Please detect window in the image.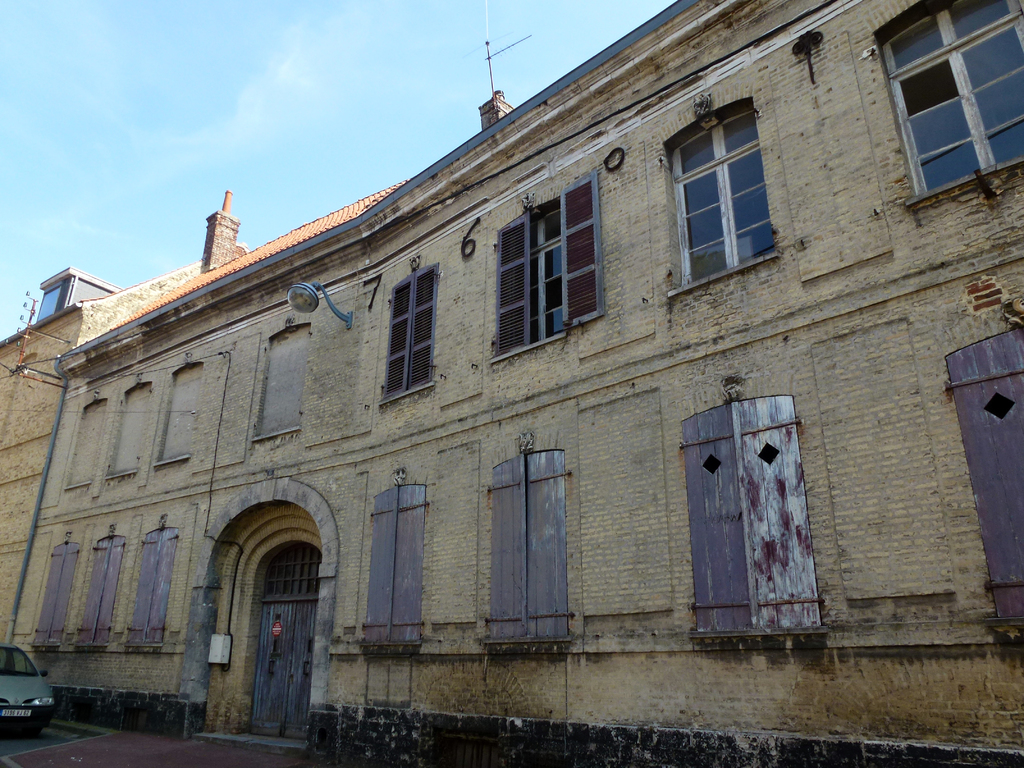
(385,267,432,404).
